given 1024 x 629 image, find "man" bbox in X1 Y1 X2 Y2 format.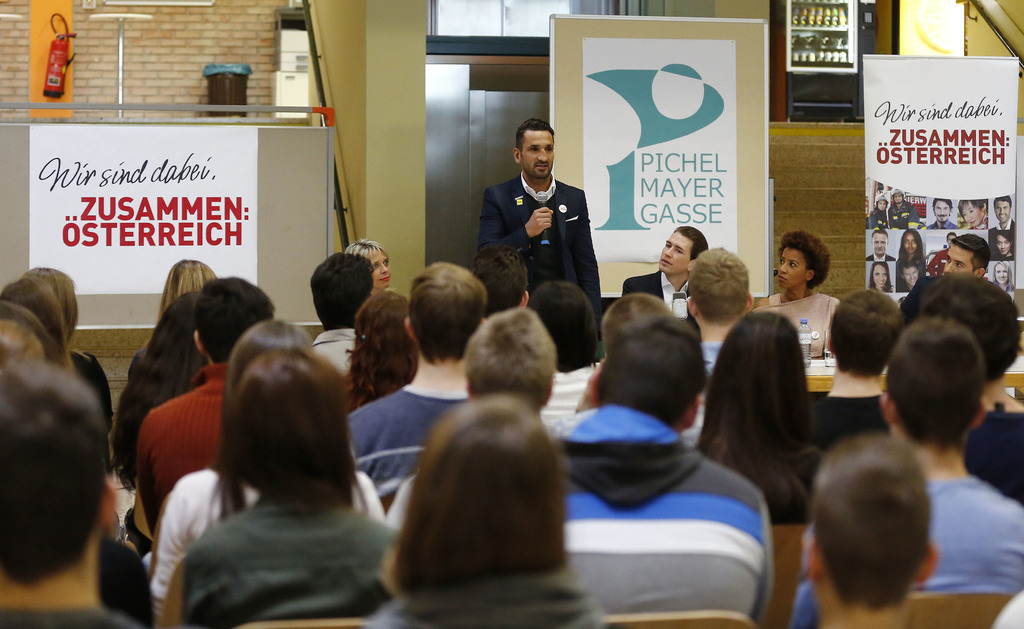
995 233 1016 259.
